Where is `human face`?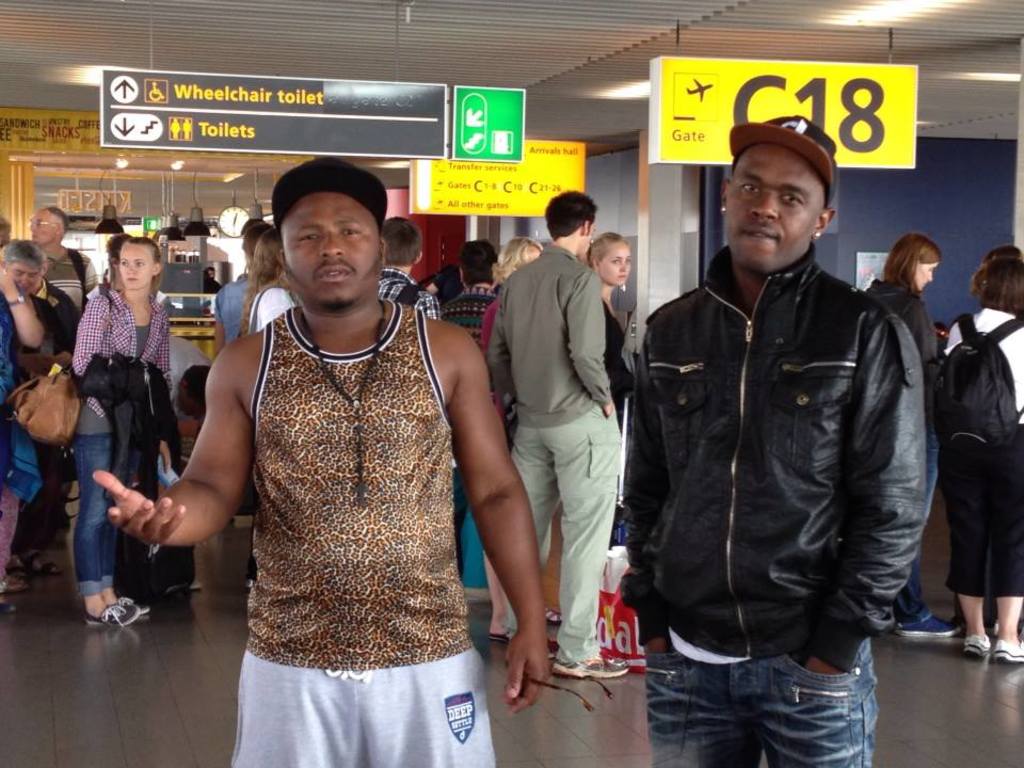
(721,142,819,265).
